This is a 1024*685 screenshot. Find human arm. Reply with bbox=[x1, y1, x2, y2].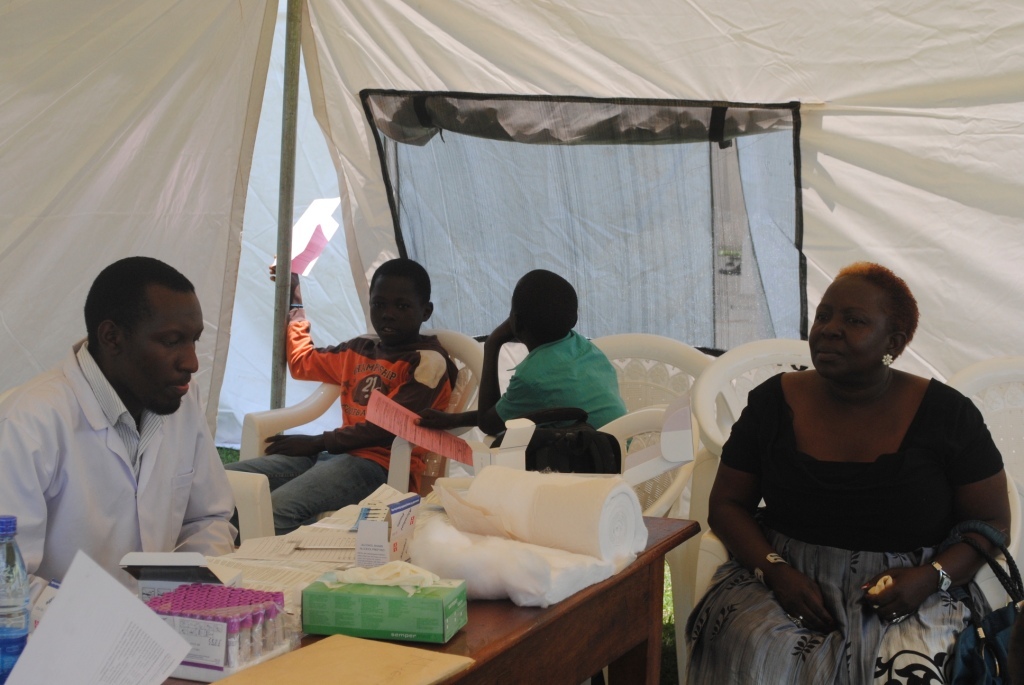
bbox=[174, 406, 235, 558].
